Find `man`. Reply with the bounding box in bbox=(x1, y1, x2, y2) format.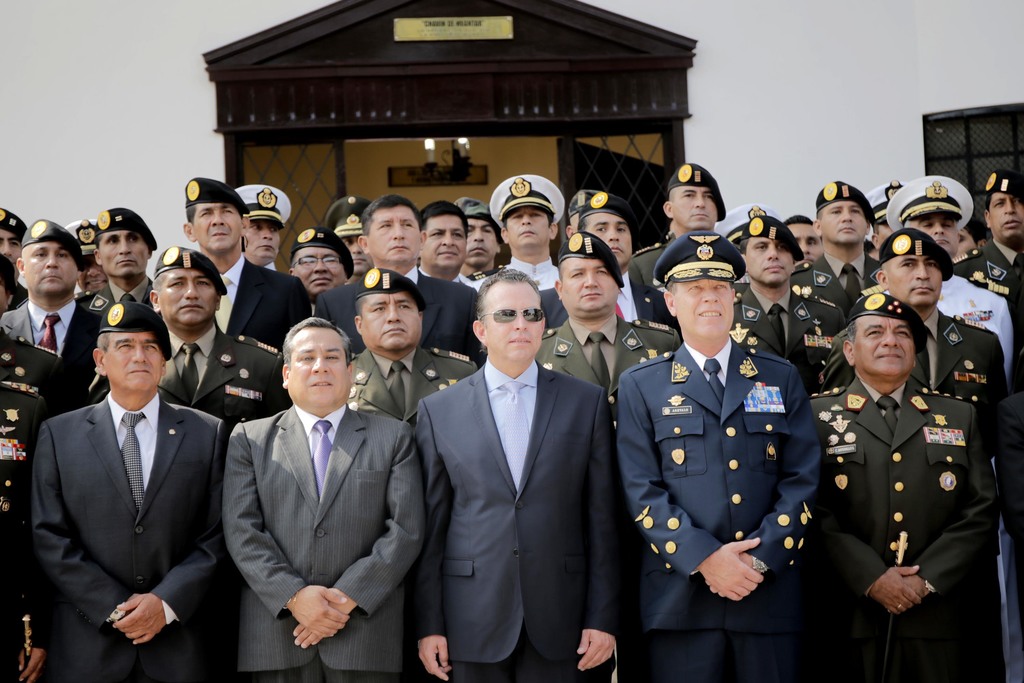
bbox=(54, 207, 97, 305).
